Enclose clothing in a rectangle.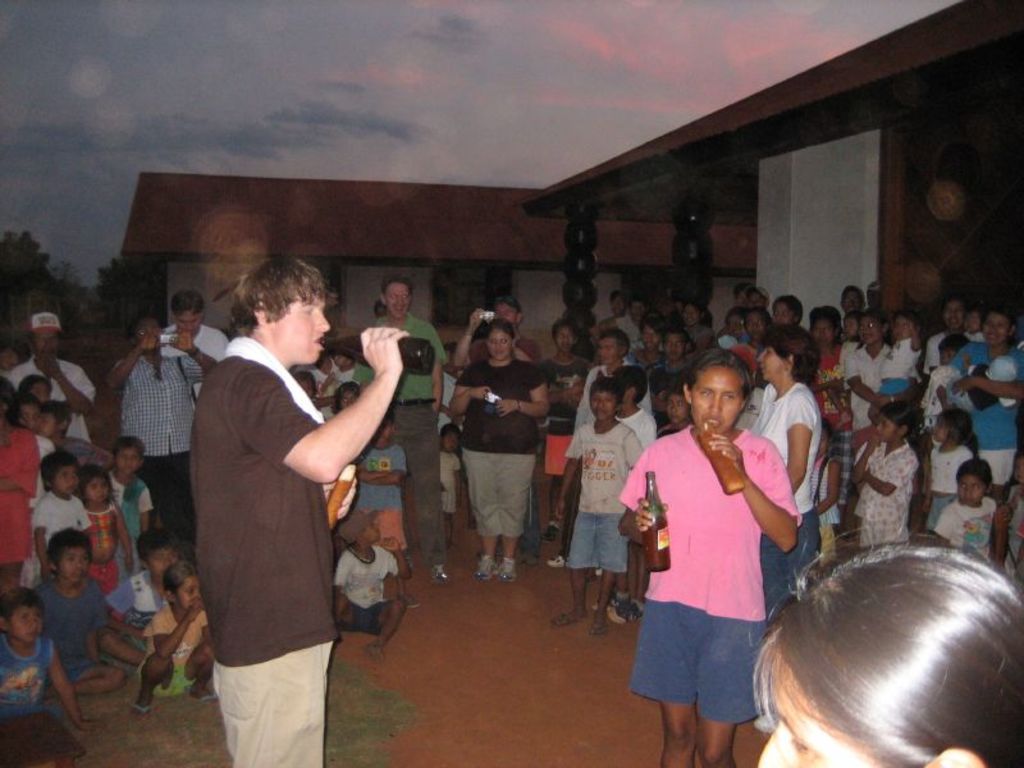
434:374:460:438.
